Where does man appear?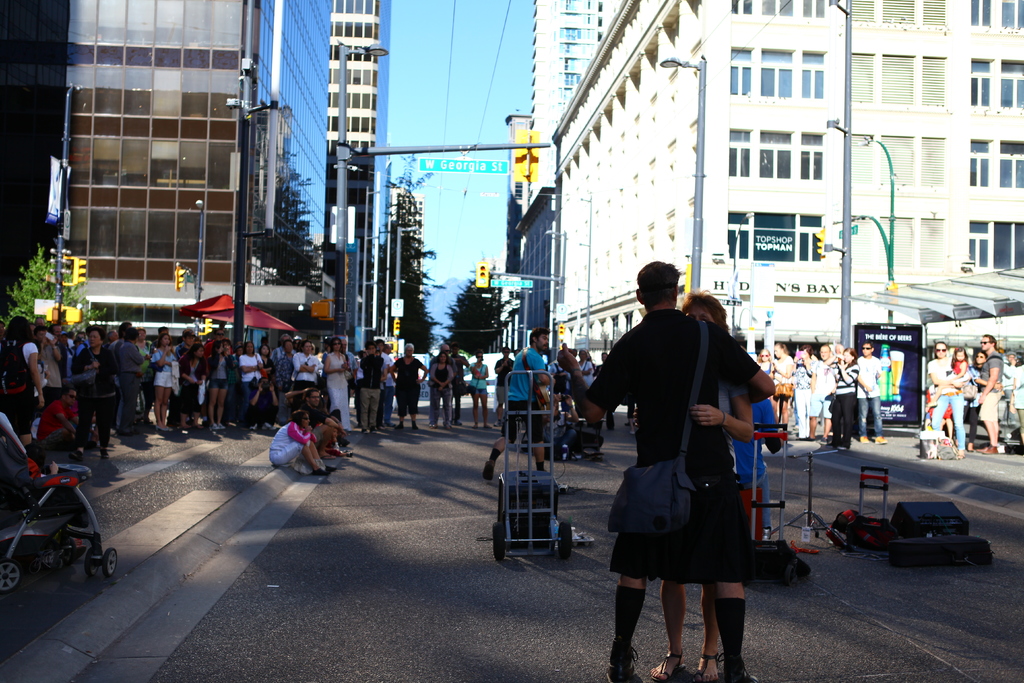
Appears at [x1=595, y1=260, x2=780, y2=664].
